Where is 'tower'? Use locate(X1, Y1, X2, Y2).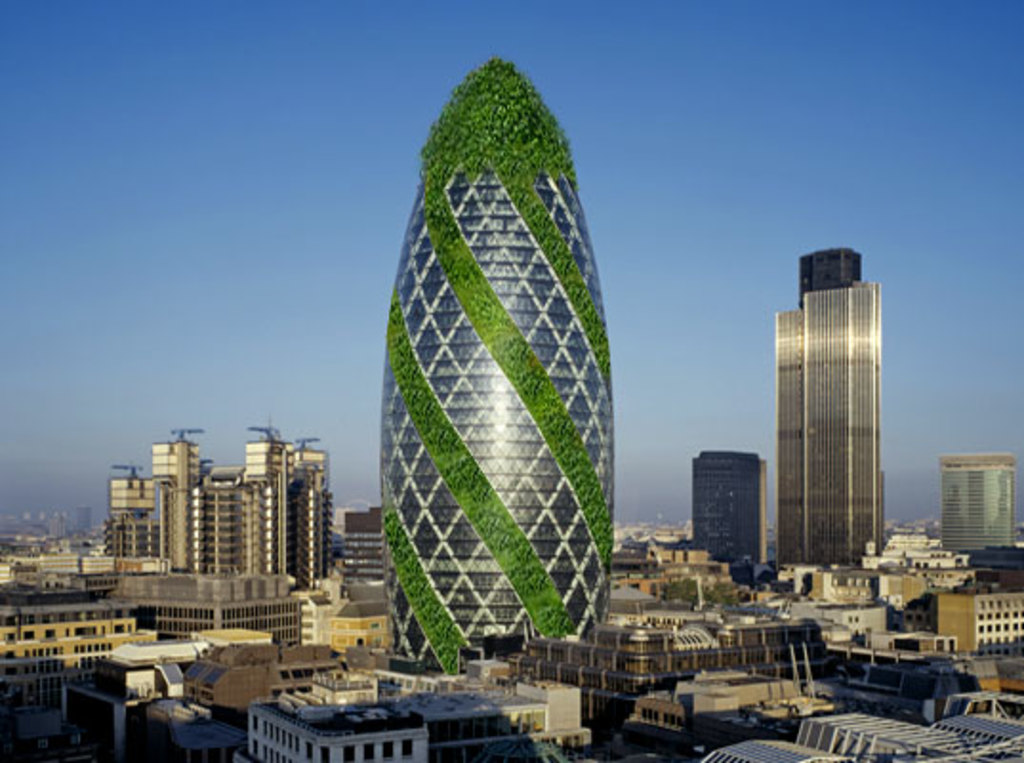
locate(362, 52, 622, 673).
